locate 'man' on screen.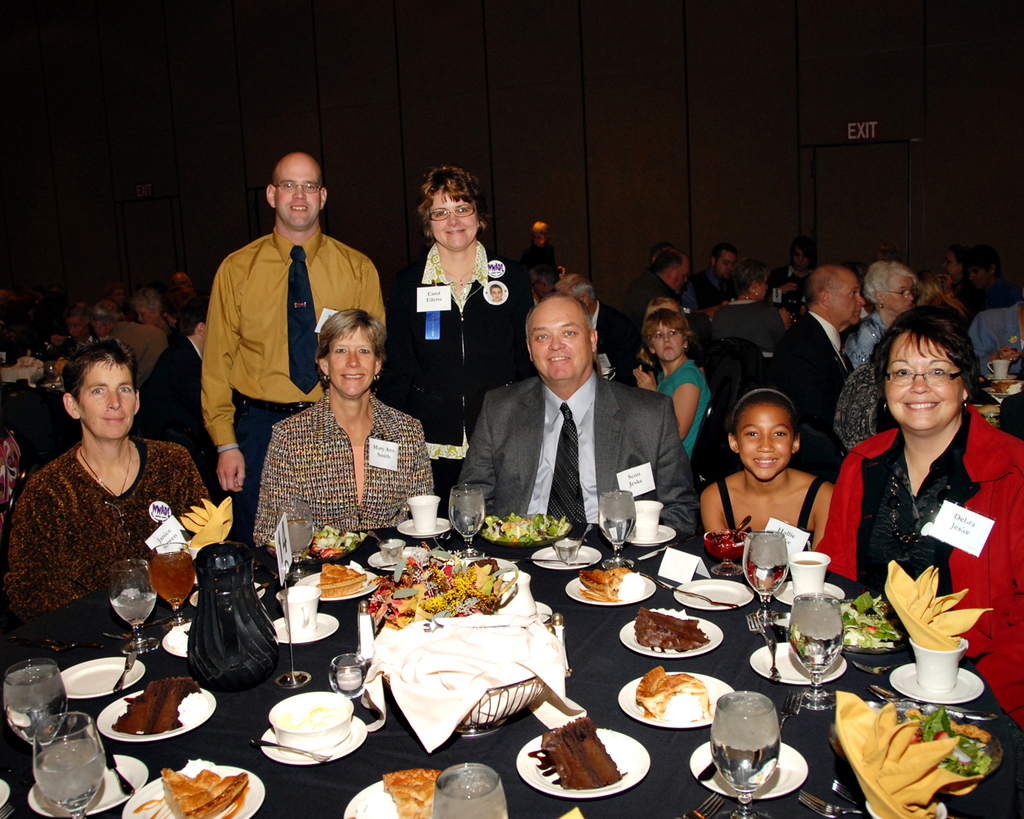
On screen at BBox(775, 263, 866, 450).
